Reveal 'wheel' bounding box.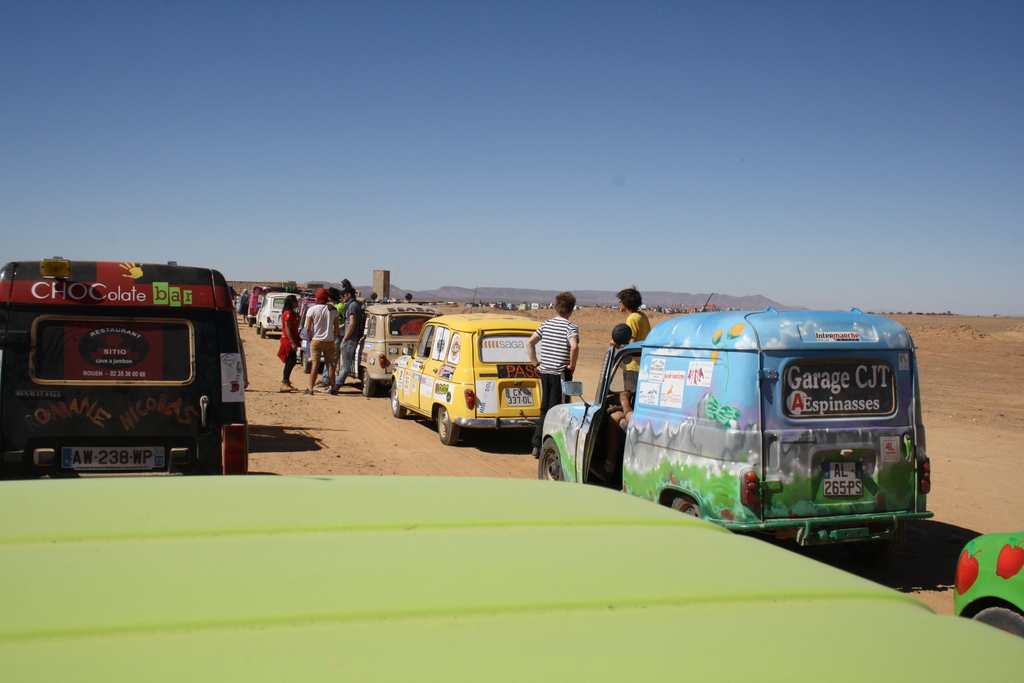
Revealed: 435 407 458 445.
